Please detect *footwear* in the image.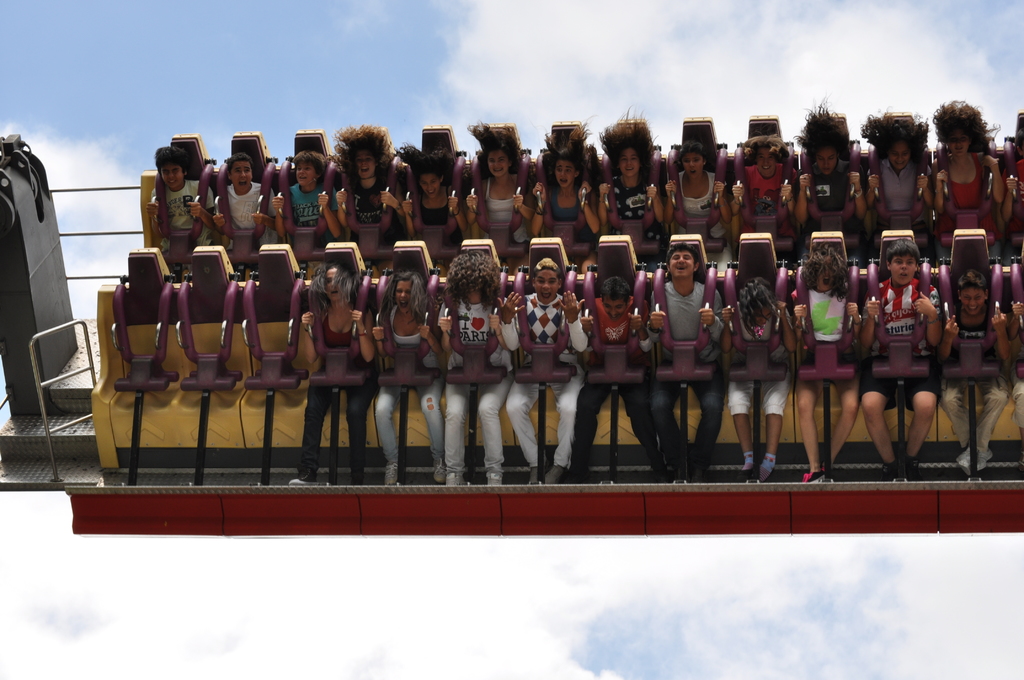
756 455 776 480.
